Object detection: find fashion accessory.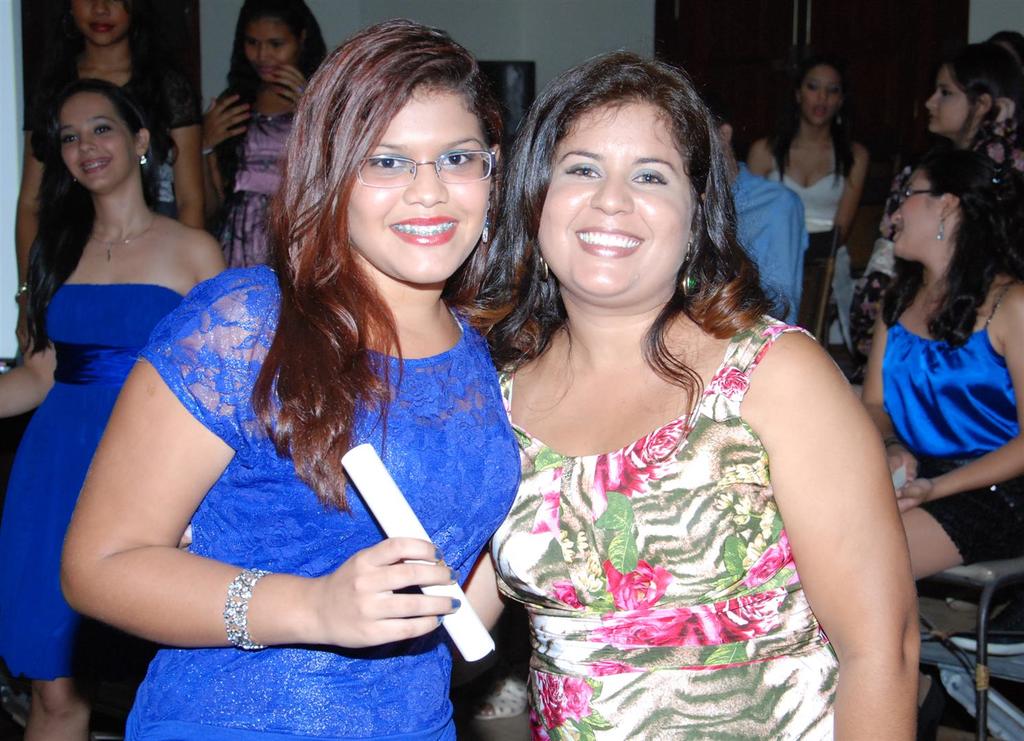
(141, 154, 146, 165).
